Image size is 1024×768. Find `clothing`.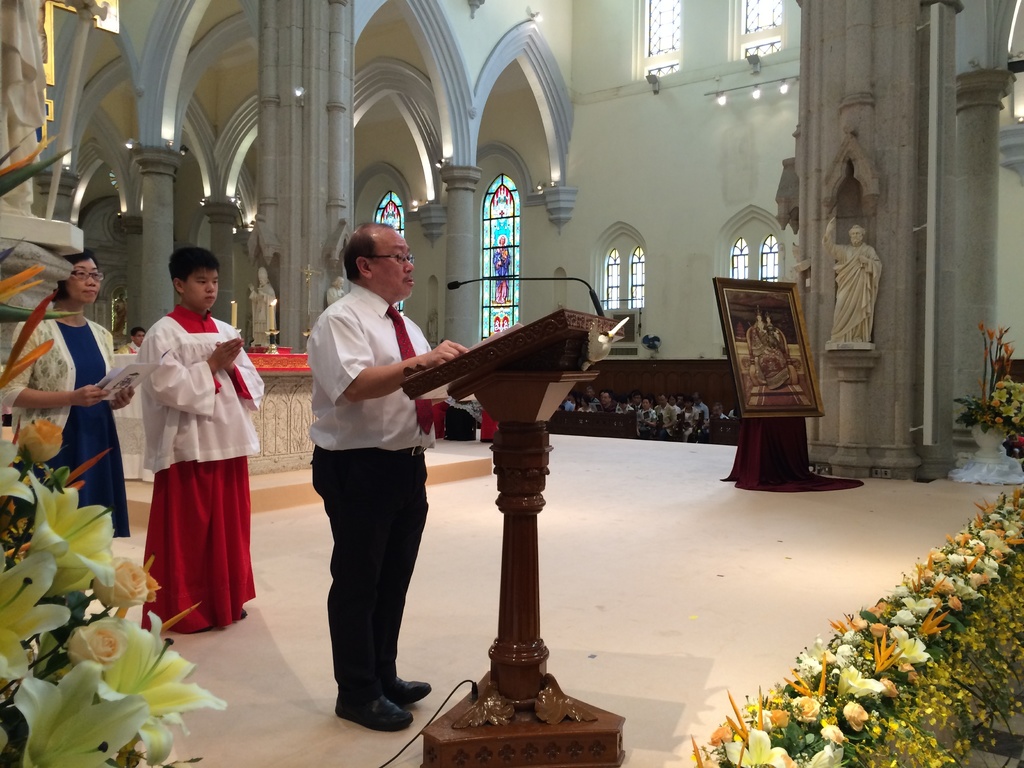
(822, 234, 883, 342).
